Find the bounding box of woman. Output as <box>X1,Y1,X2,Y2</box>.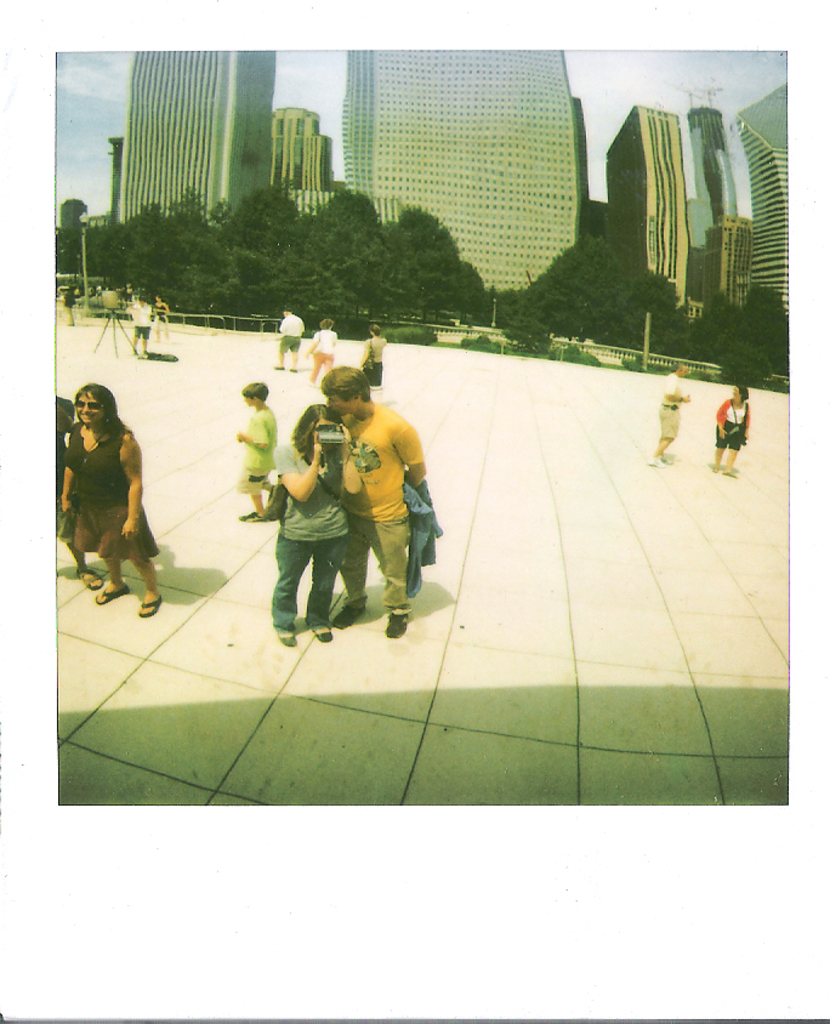
<box>707,386,756,477</box>.
